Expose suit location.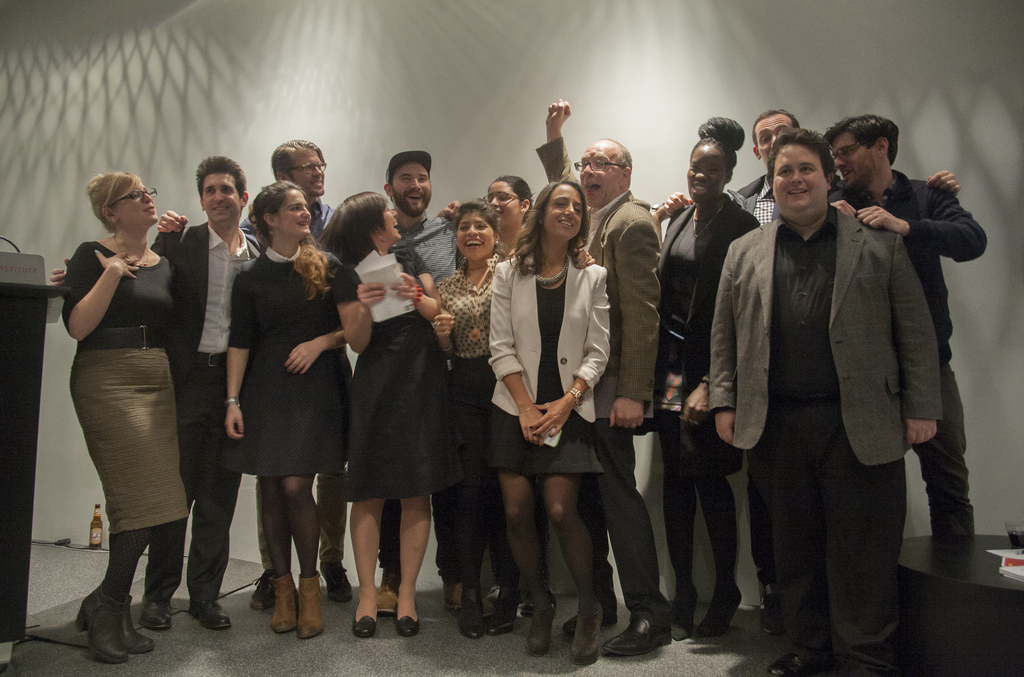
Exposed at [left=532, top=133, right=659, bottom=621].
